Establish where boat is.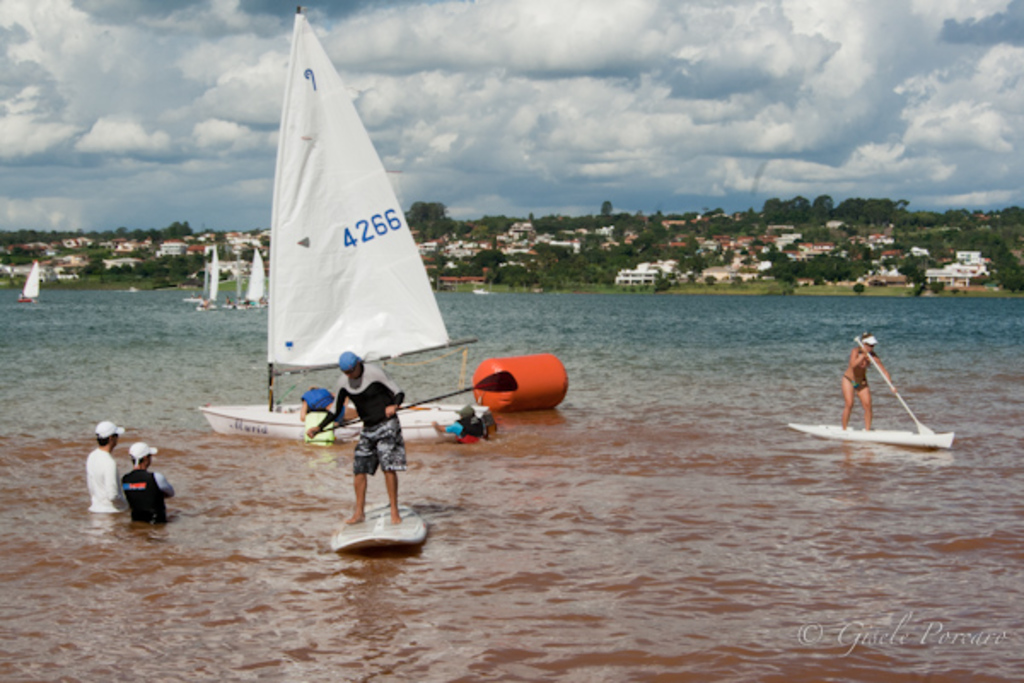
Established at [237, 249, 275, 311].
